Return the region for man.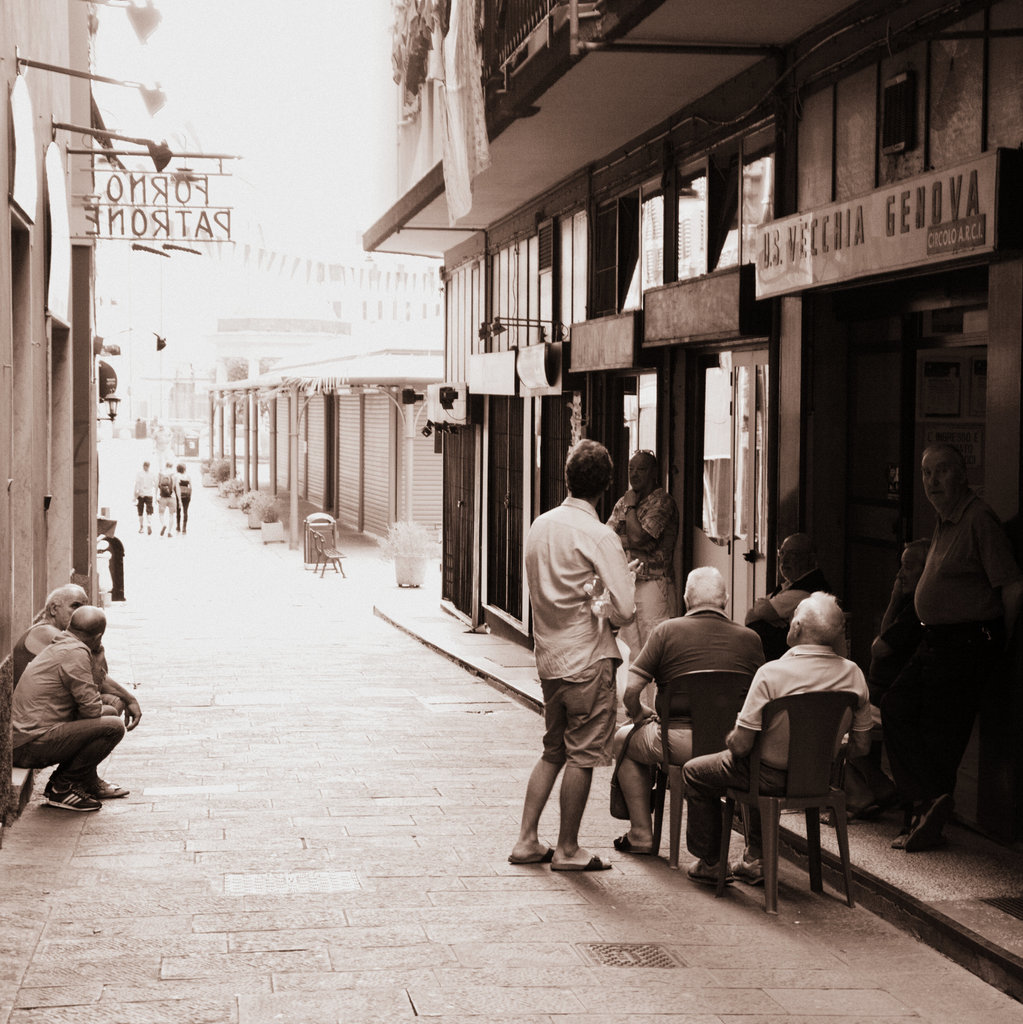
[left=605, top=447, right=680, bottom=717].
